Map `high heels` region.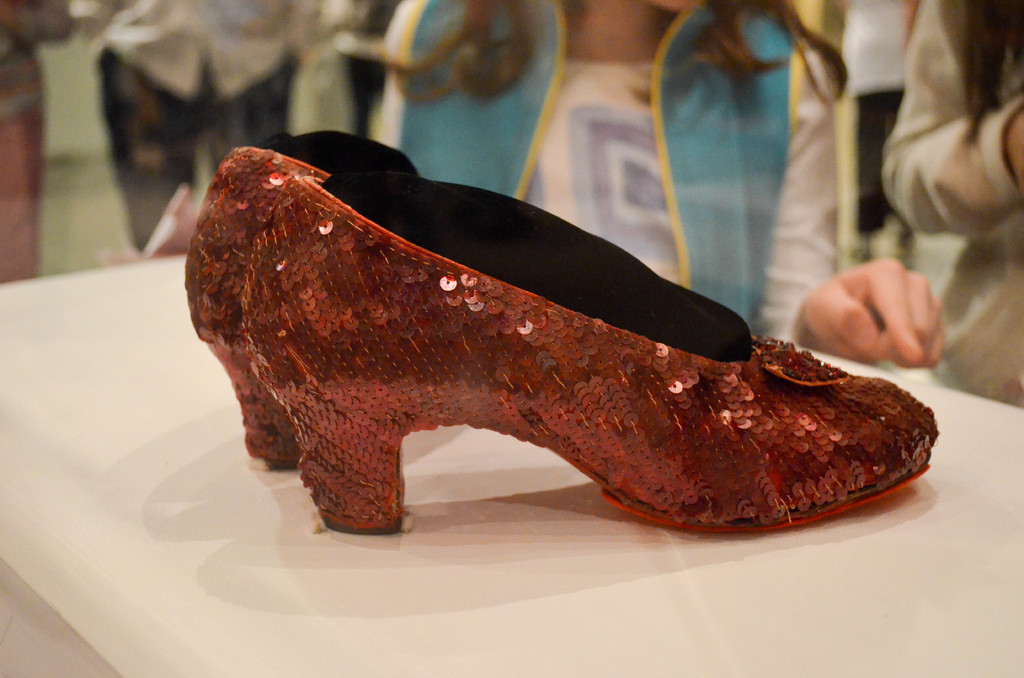
Mapped to <region>180, 145, 330, 469</region>.
